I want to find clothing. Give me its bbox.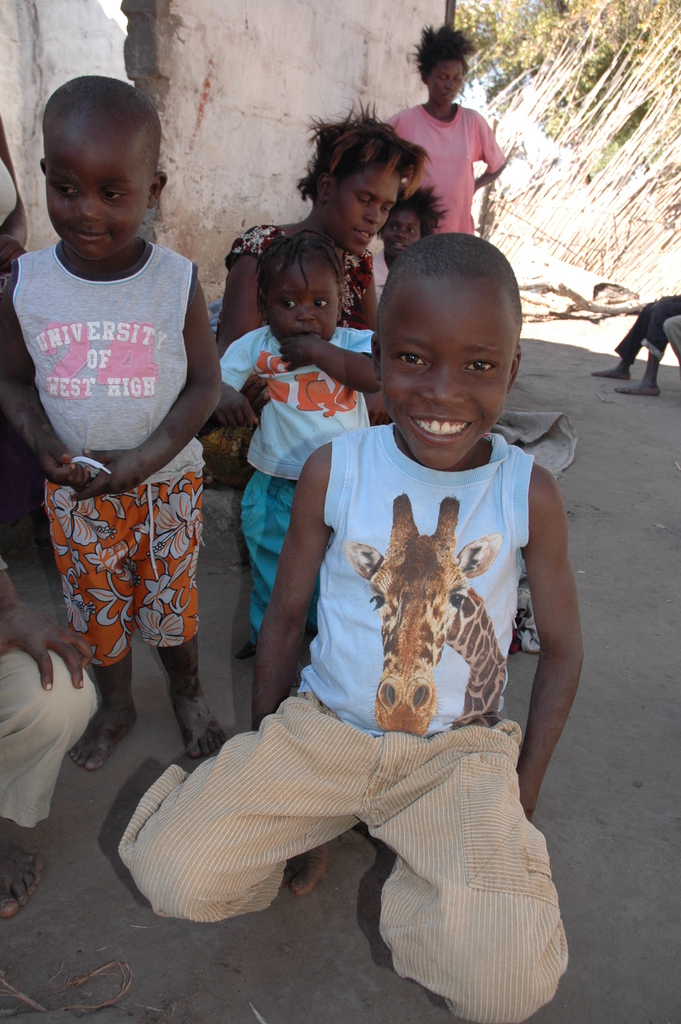
[0, 150, 20, 232].
